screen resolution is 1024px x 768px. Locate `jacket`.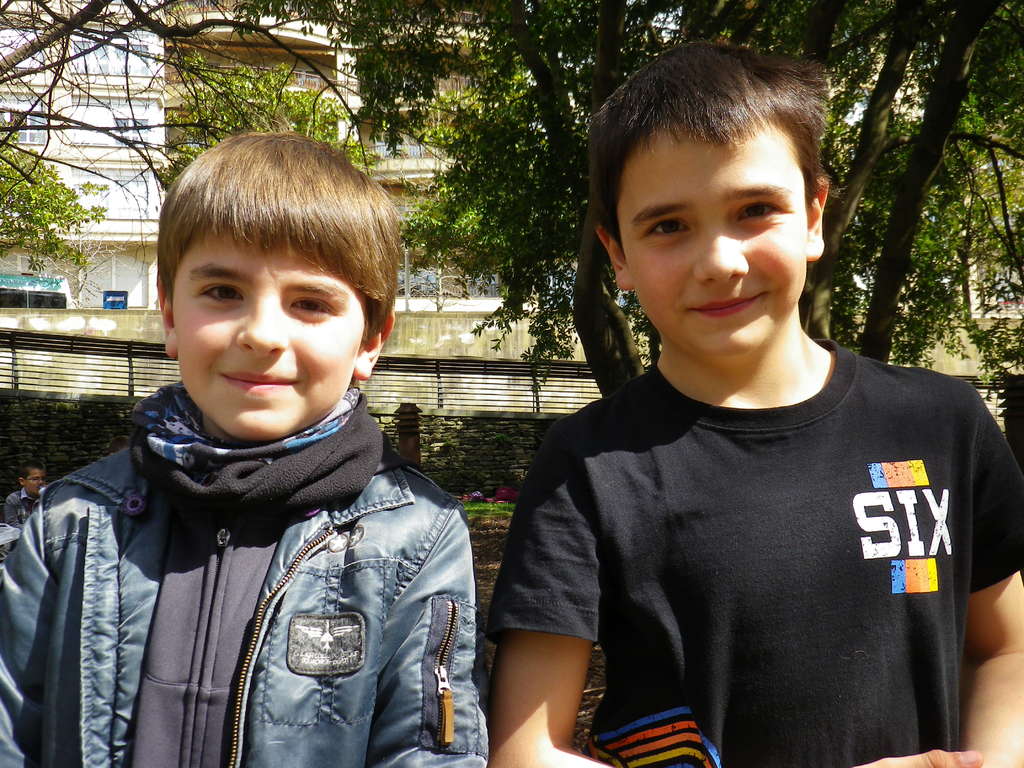
1/314/487/759.
